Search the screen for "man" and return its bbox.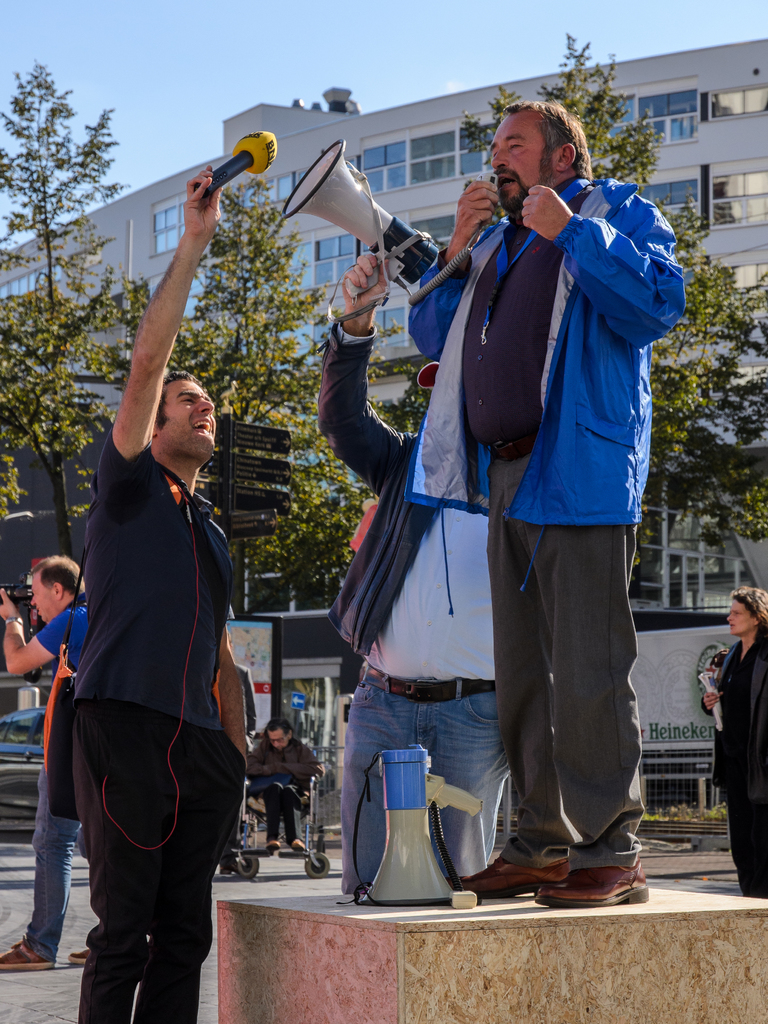
Found: locate(317, 247, 518, 889).
